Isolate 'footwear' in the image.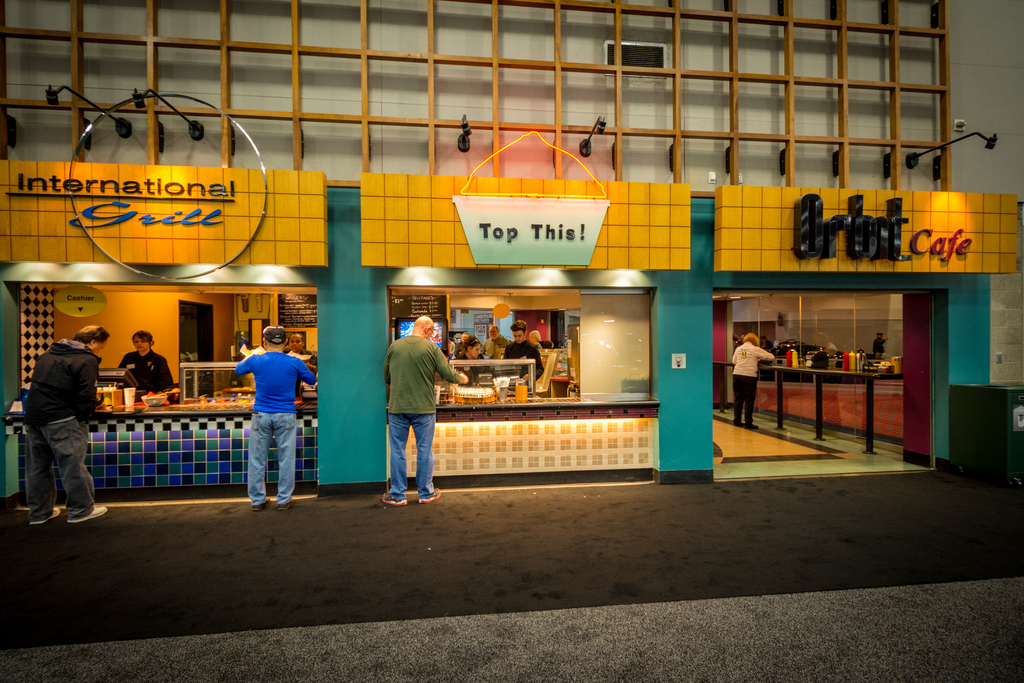
Isolated region: x1=278, y1=496, x2=296, y2=513.
